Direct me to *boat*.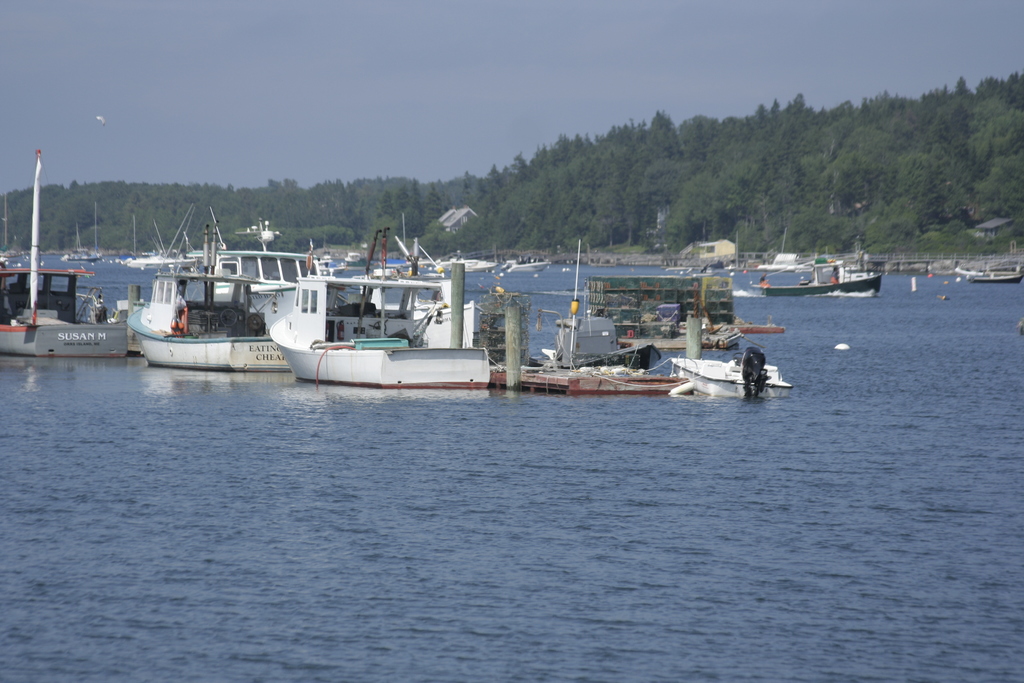
Direction: detection(971, 267, 1023, 283).
